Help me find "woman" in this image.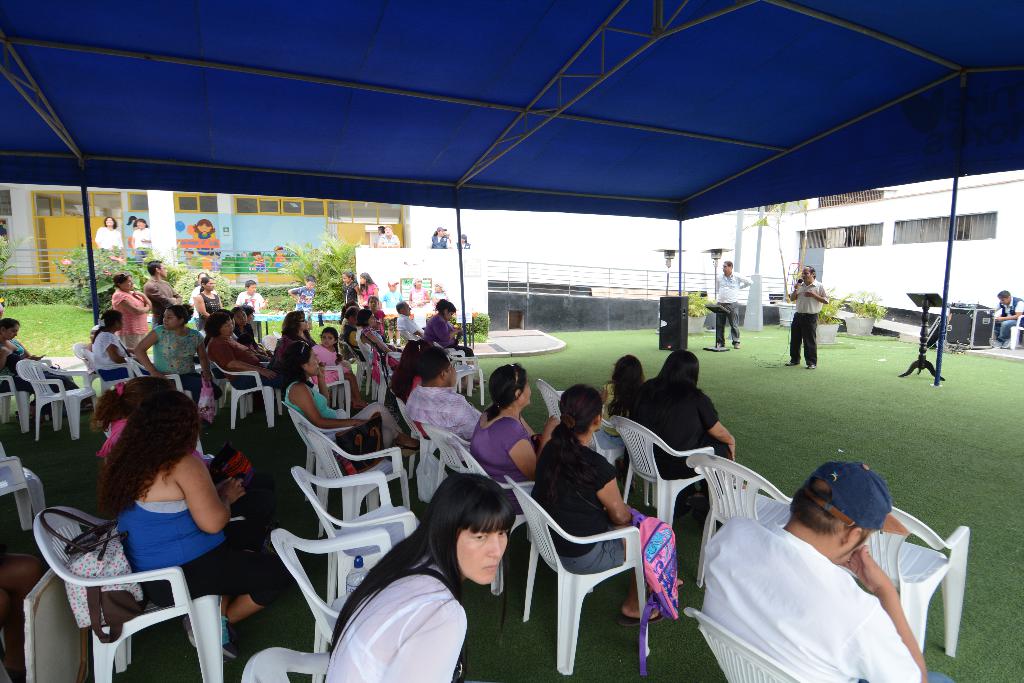
Found it: box=[627, 350, 747, 533].
